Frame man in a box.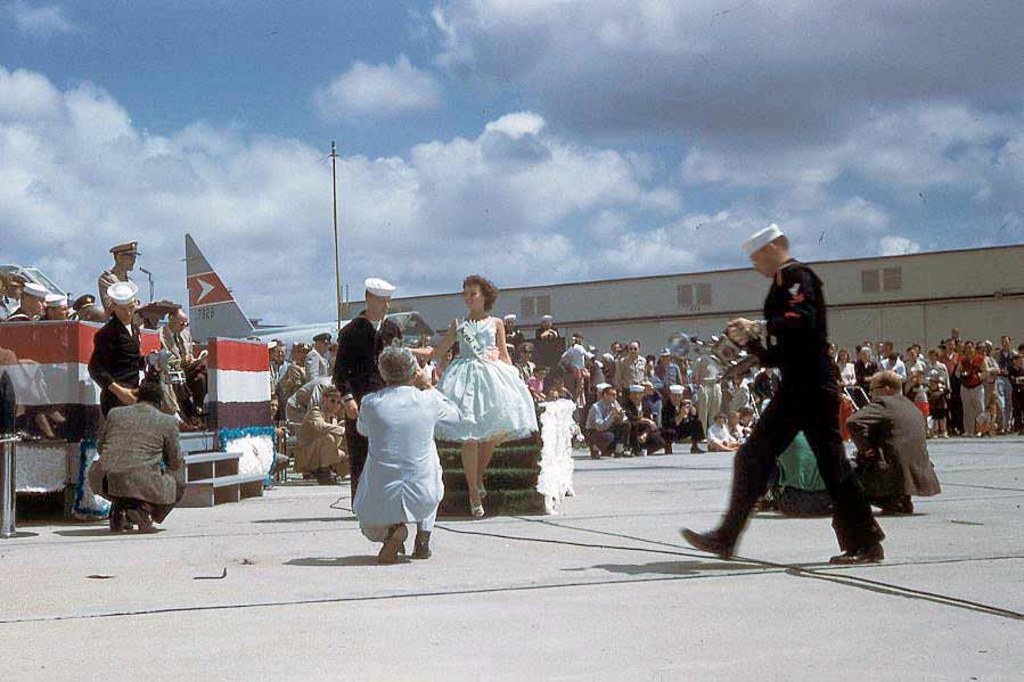
bbox=[533, 314, 563, 336].
